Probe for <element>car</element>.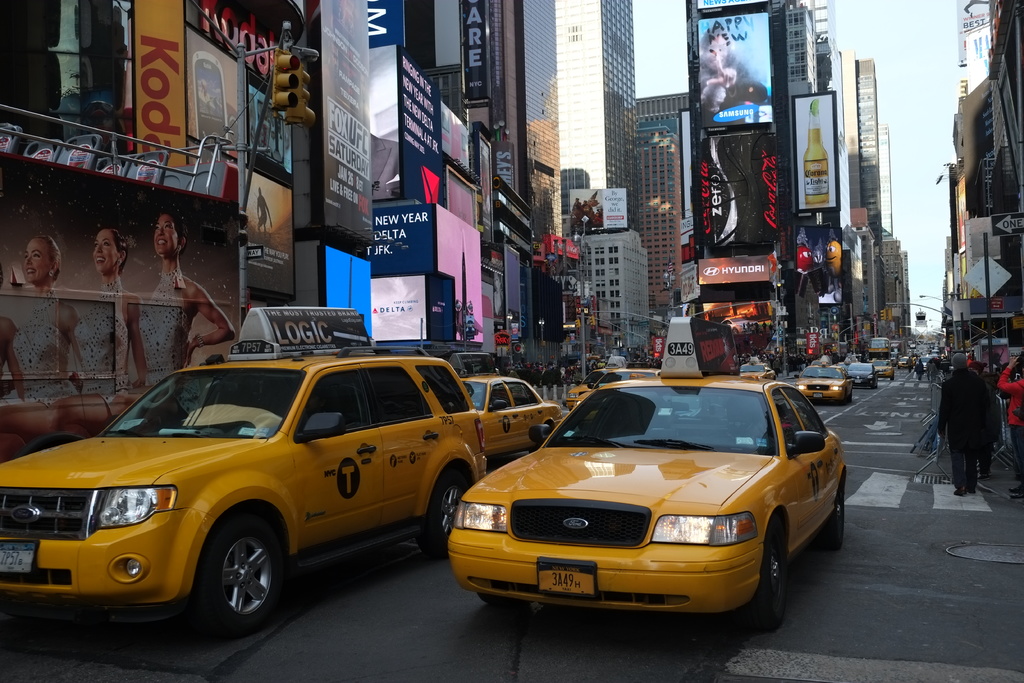
Probe result: [left=795, top=356, right=851, bottom=405].
